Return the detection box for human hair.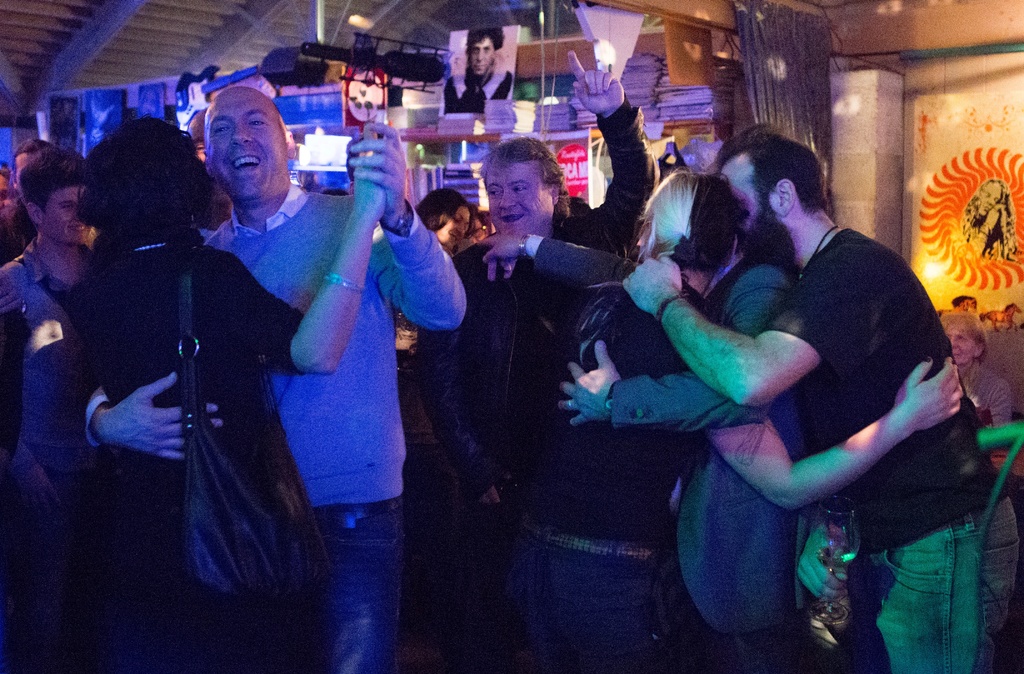
(15, 138, 54, 155).
